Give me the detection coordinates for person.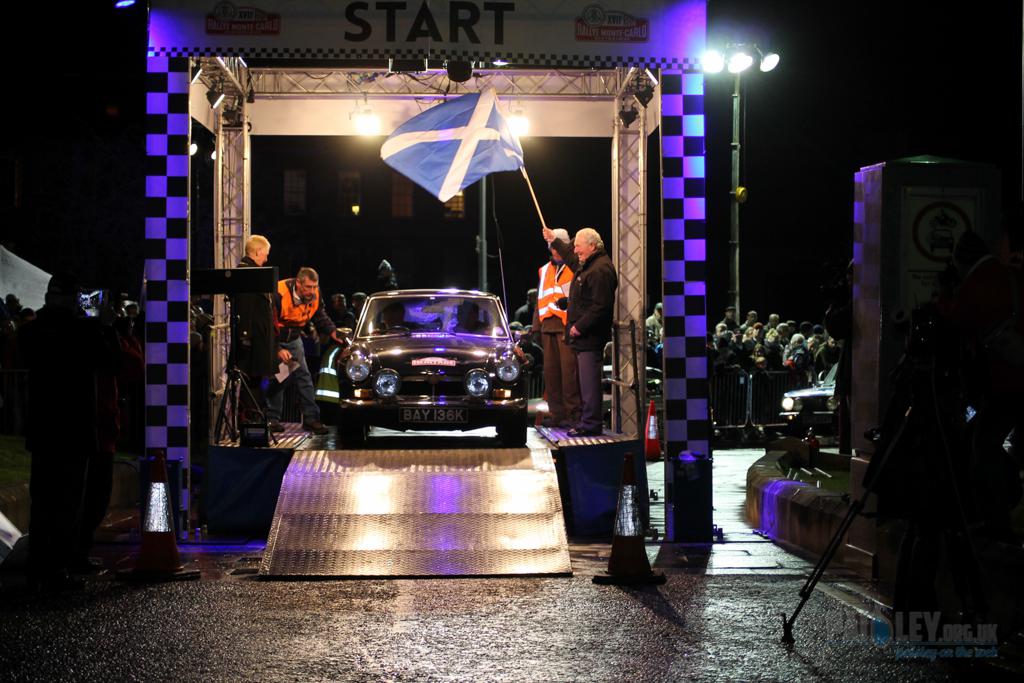
rect(275, 261, 343, 431).
